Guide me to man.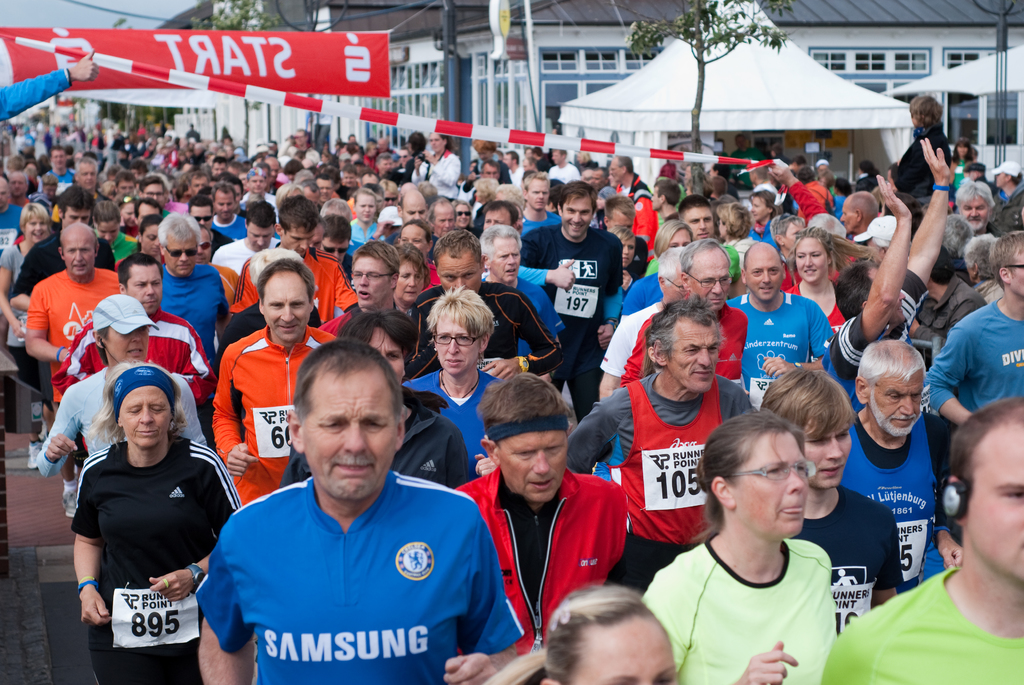
Guidance: left=188, top=194, right=231, bottom=251.
